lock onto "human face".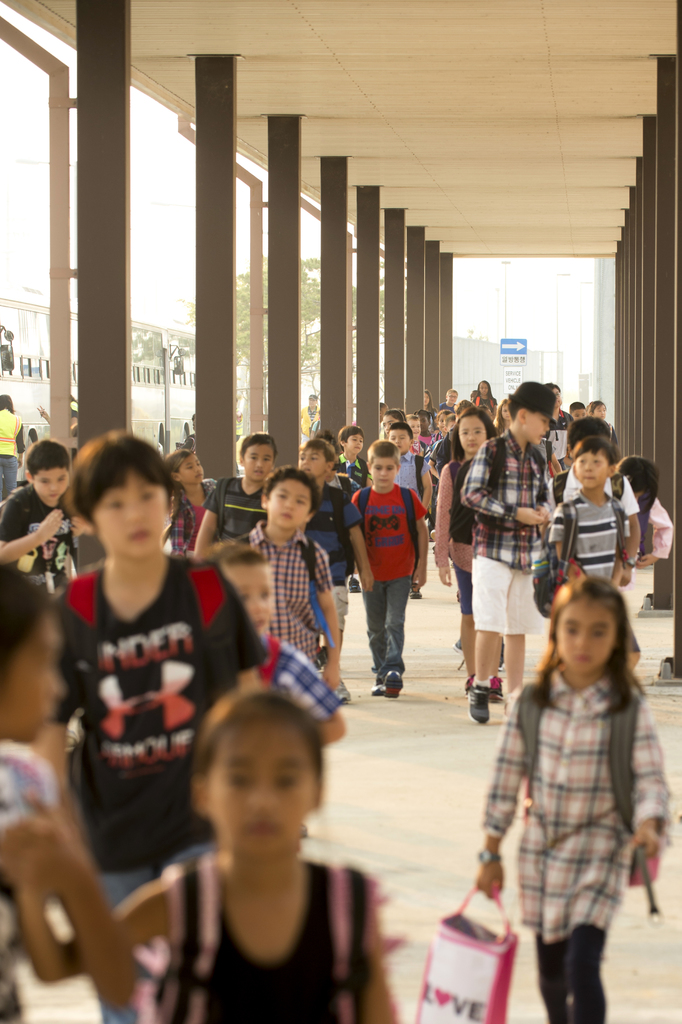
Locked: detection(453, 415, 488, 449).
